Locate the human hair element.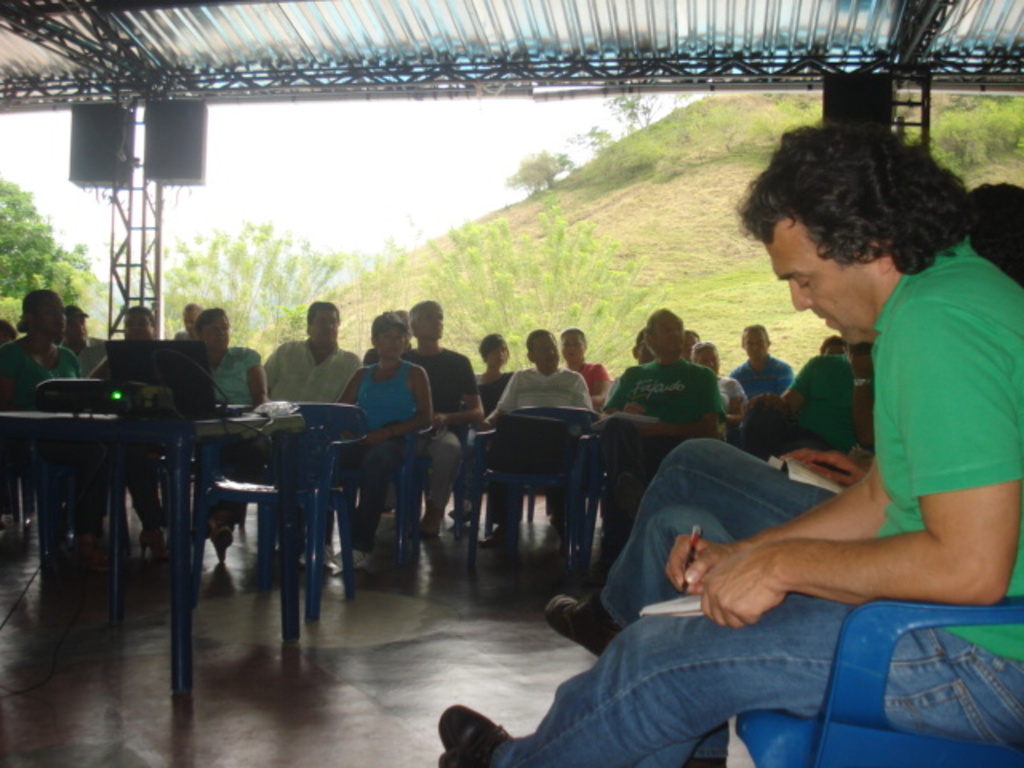
Element bbox: Rect(738, 318, 773, 344).
